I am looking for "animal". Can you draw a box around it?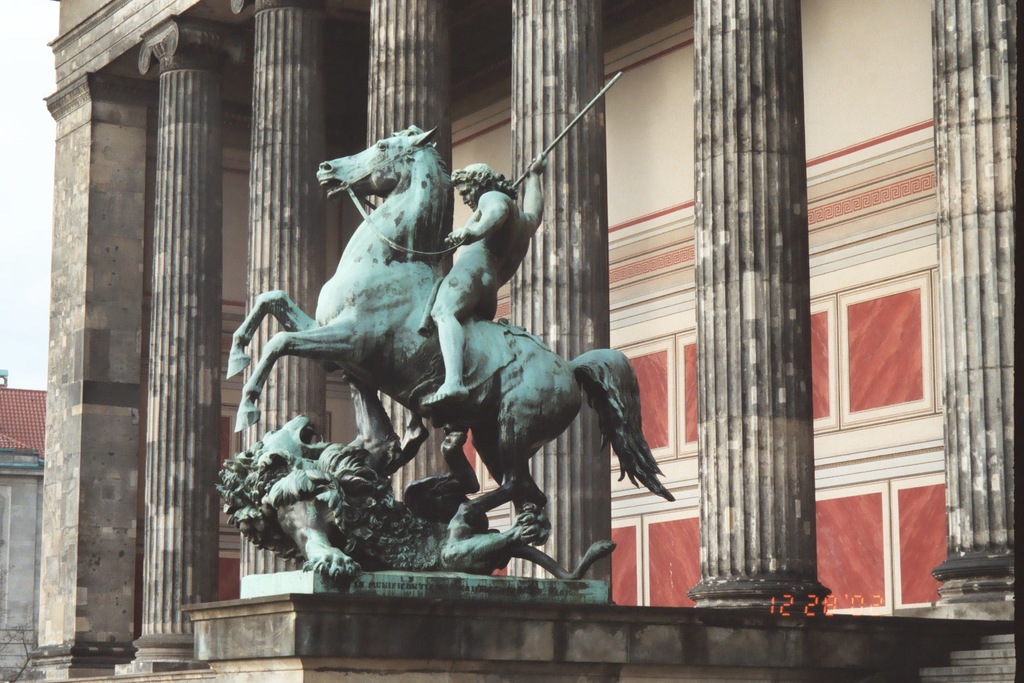
Sure, the bounding box is bbox(225, 418, 617, 586).
